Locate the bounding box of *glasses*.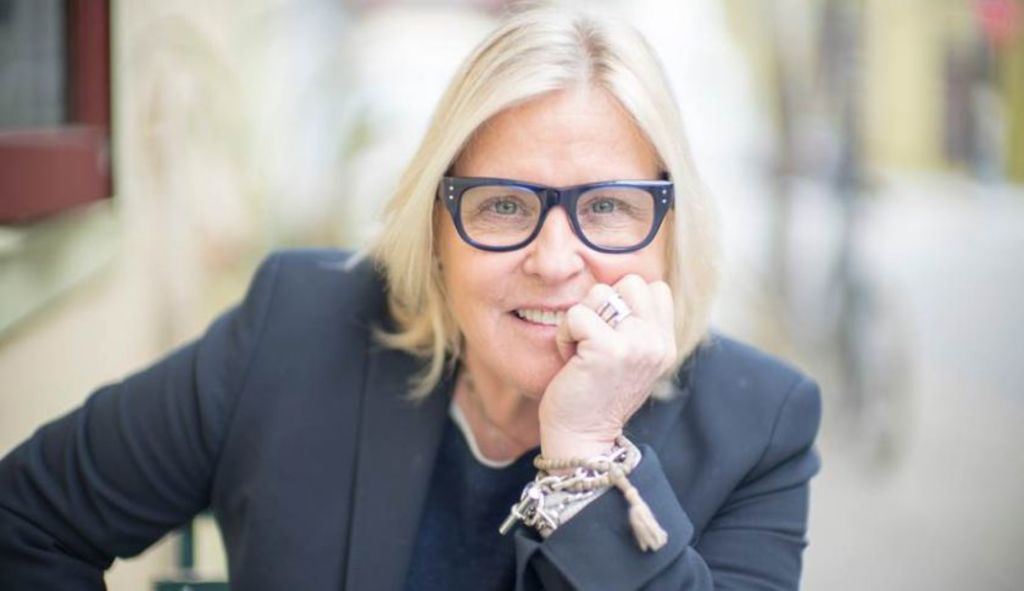
Bounding box: region(434, 160, 672, 252).
